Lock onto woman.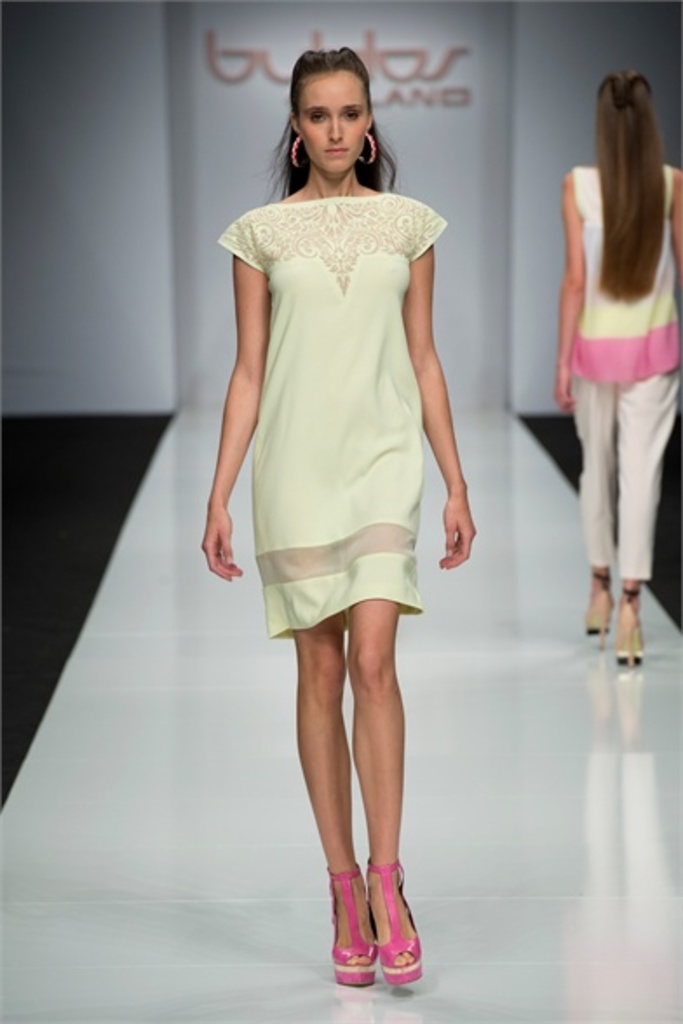
Locked: x1=533, y1=56, x2=676, y2=655.
